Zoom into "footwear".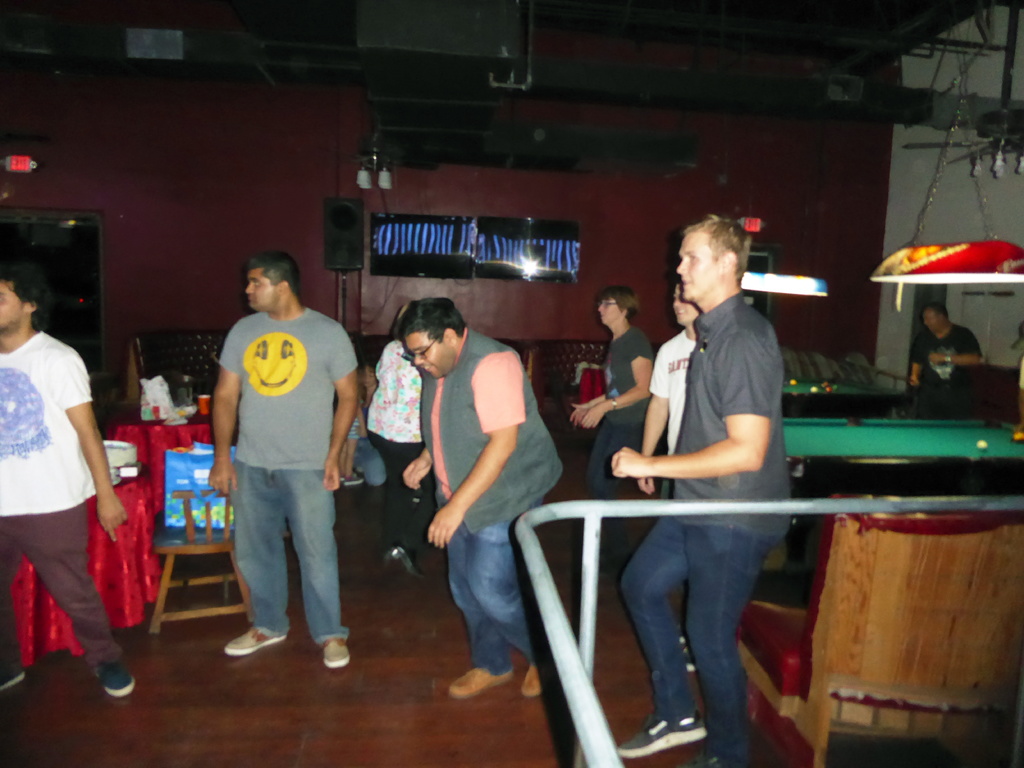
Zoom target: bbox=[444, 666, 516, 702].
